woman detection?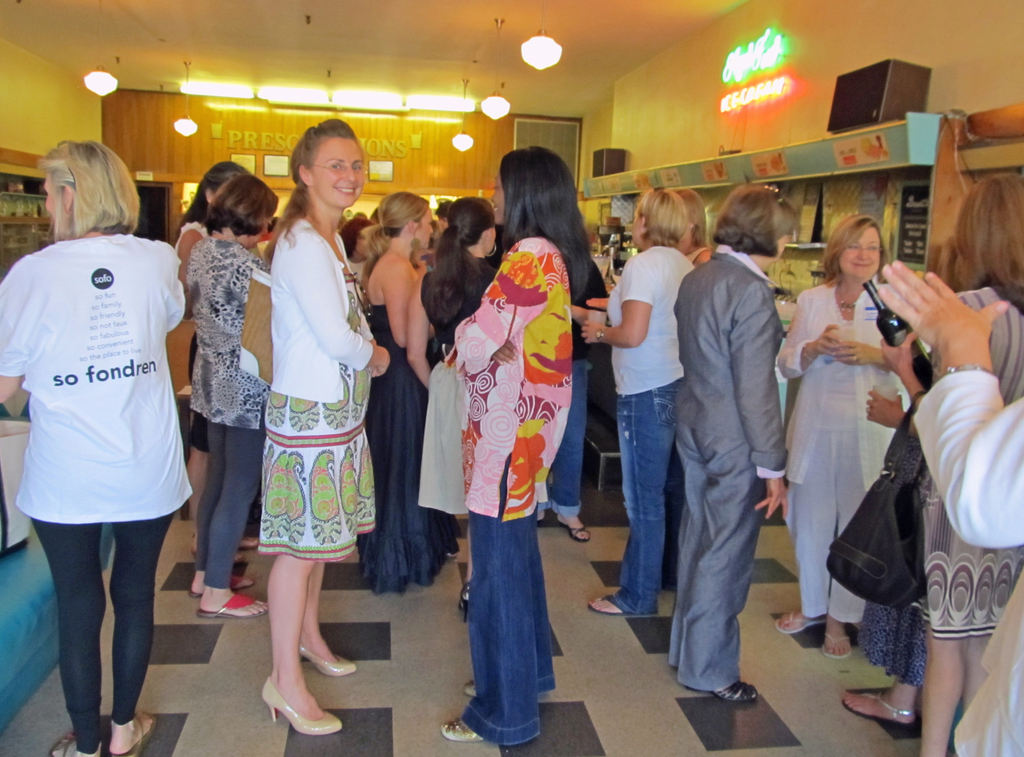
x1=0 y1=139 x2=189 y2=756
